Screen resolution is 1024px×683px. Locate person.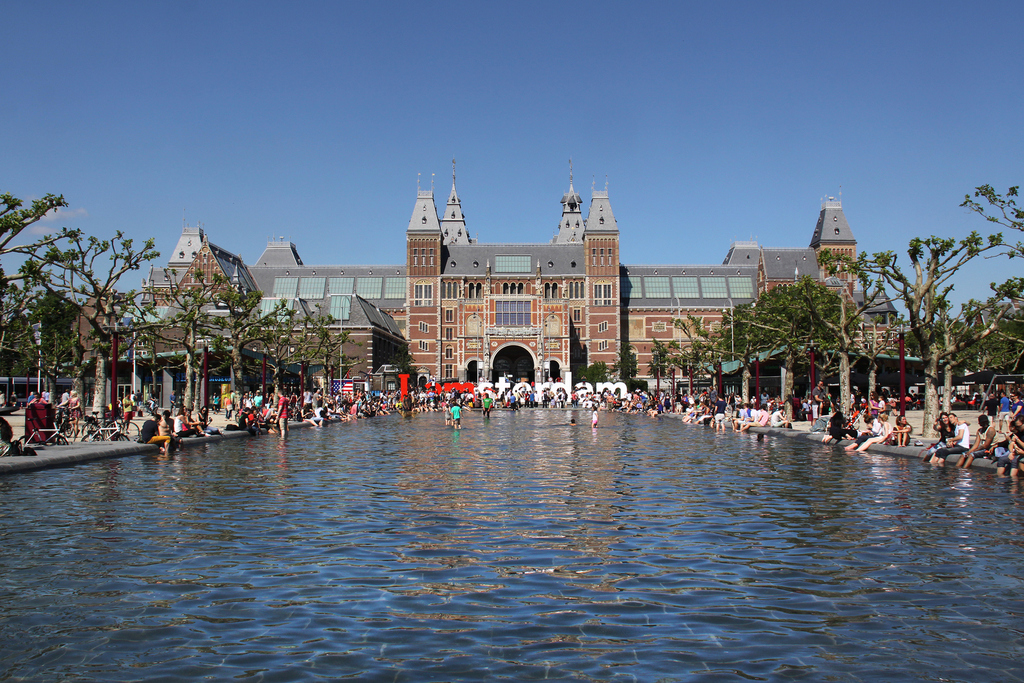
[x1=931, y1=414, x2=968, y2=469].
